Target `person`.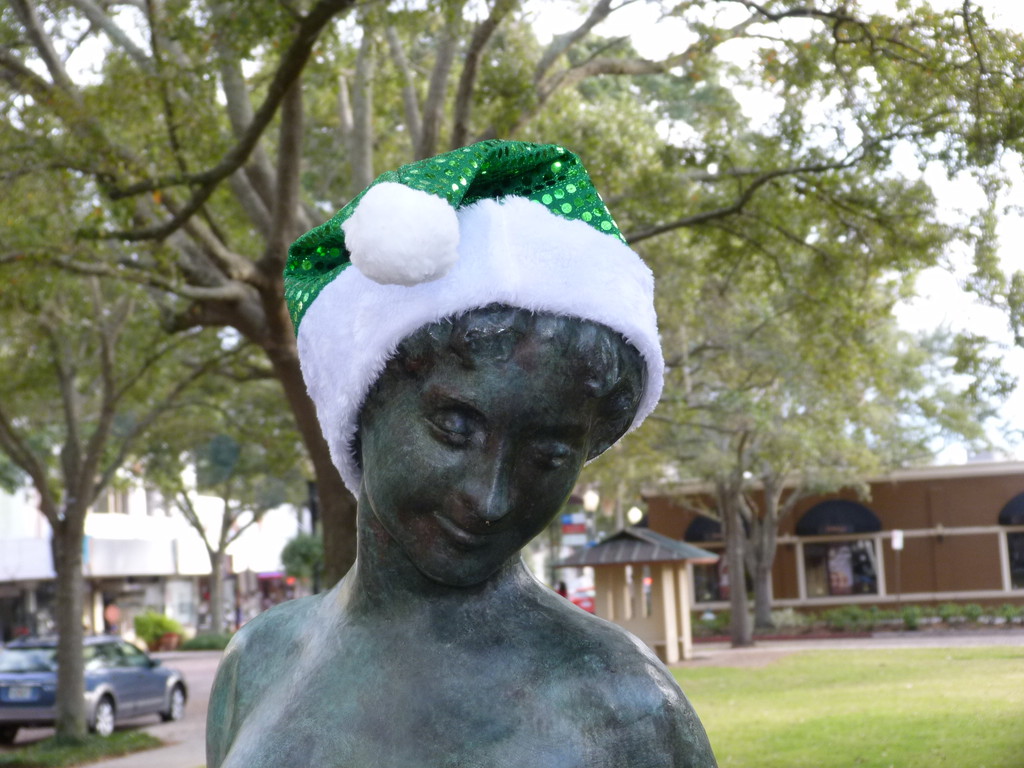
Target region: [190,131,707,767].
